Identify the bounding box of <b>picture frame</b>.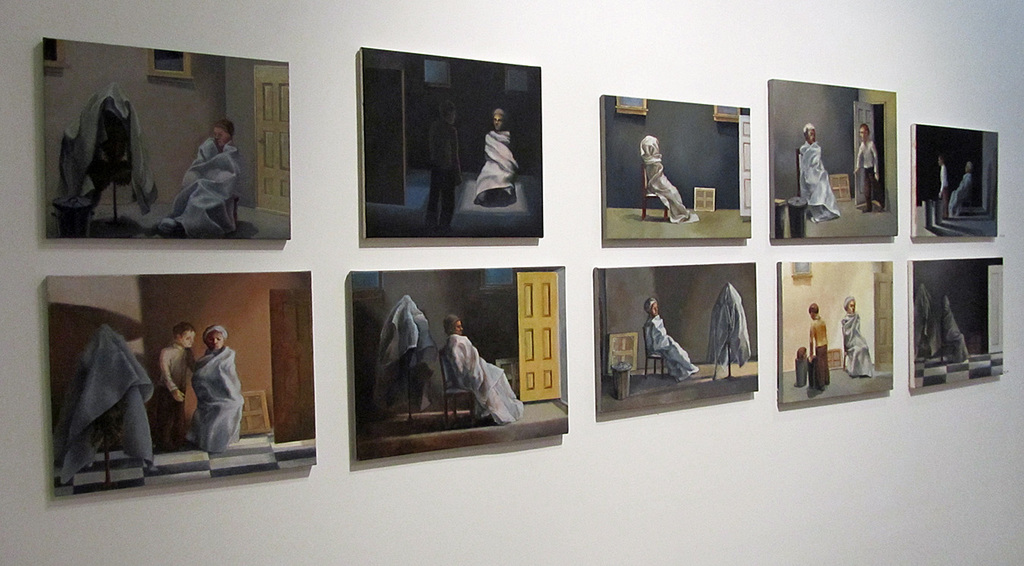
597/265/758/415.
